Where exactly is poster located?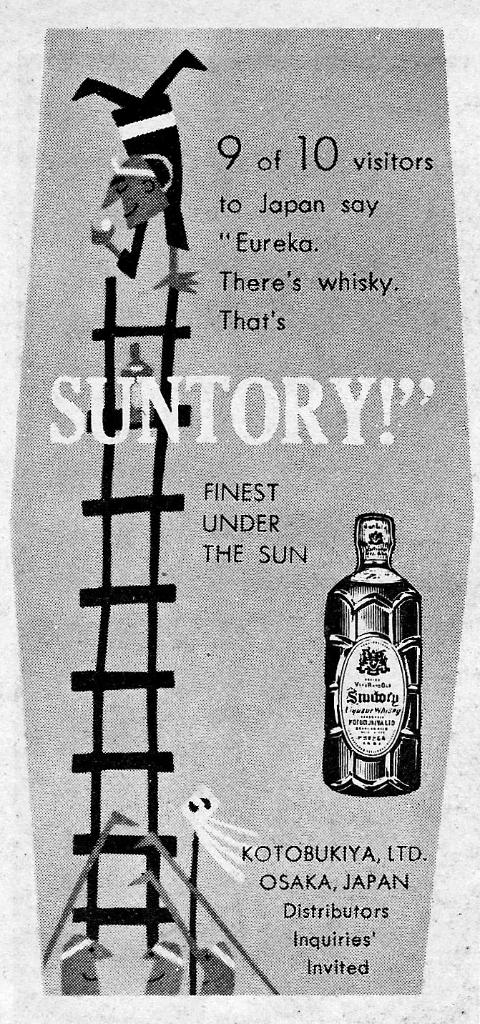
Its bounding box is <bbox>0, 4, 479, 1023</bbox>.
